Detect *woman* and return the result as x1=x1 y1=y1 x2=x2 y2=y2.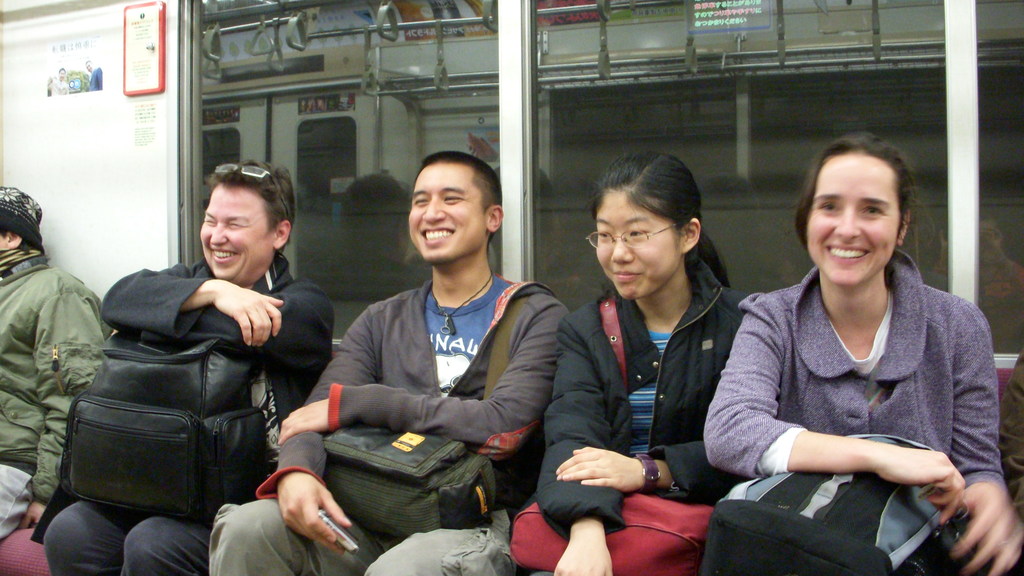
x1=42 y1=150 x2=336 y2=575.
